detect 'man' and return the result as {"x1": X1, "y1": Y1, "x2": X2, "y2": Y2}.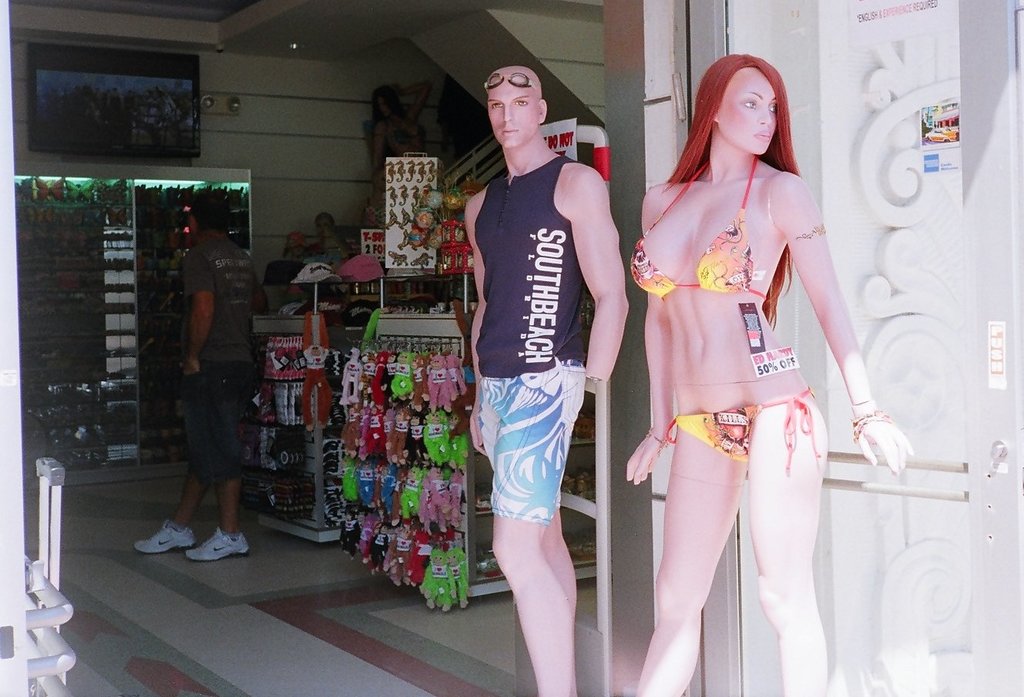
{"x1": 127, "y1": 189, "x2": 271, "y2": 569}.
